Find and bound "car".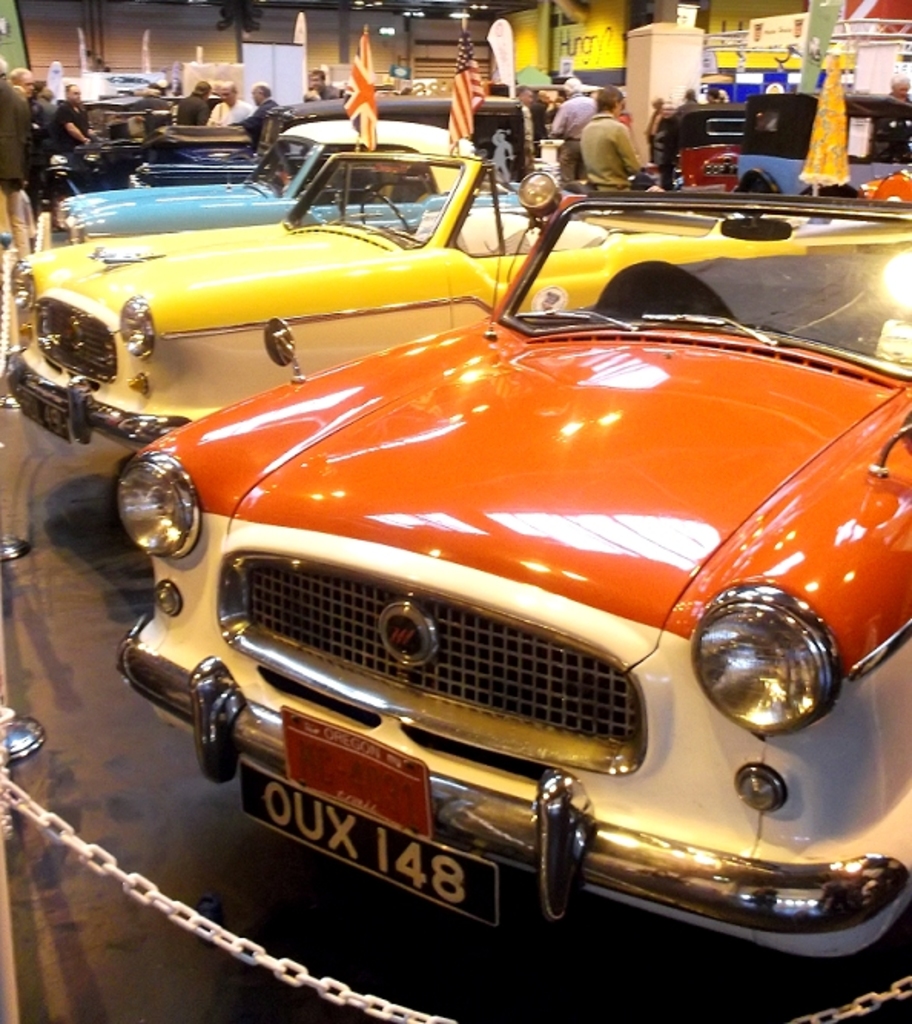
Bound: left=115, top=195, right=910, bottom=963.
